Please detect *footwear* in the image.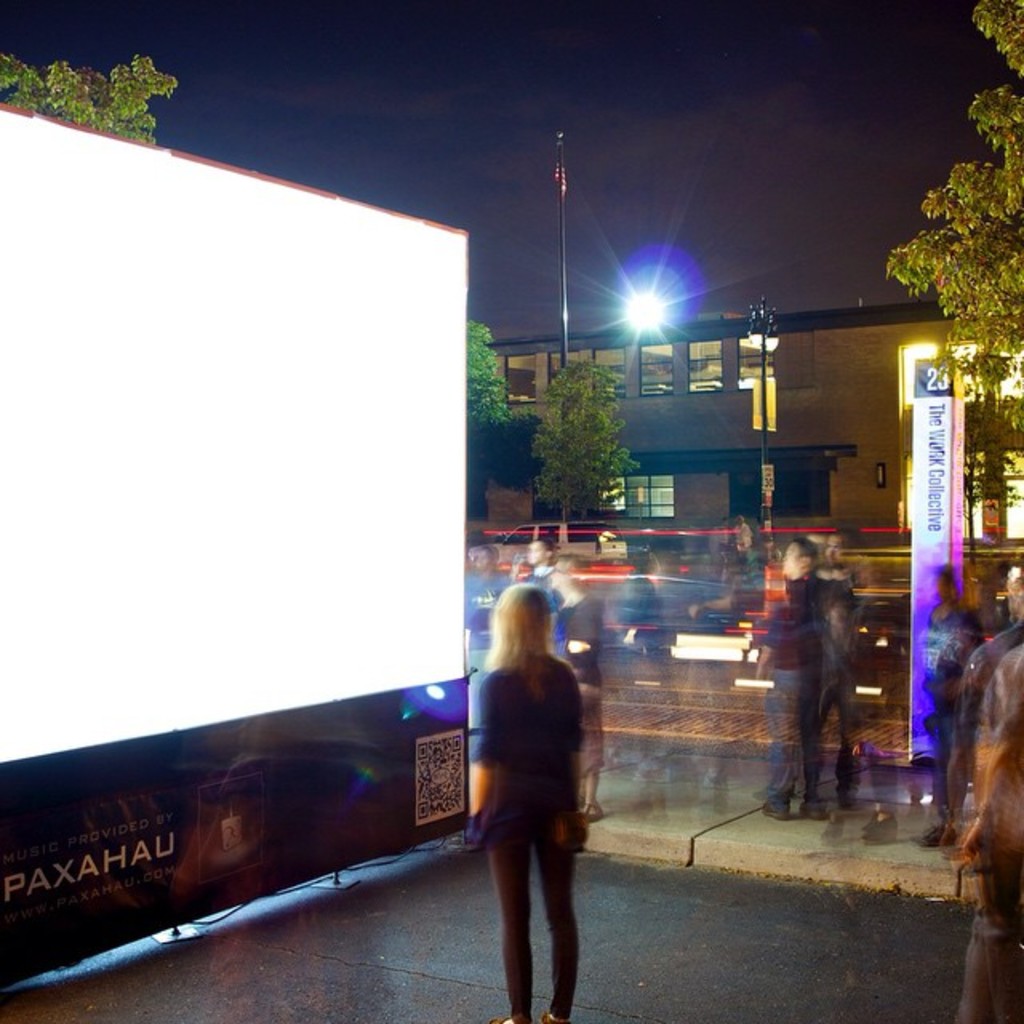
(left=858, top=810, right=902, bottom=840).
